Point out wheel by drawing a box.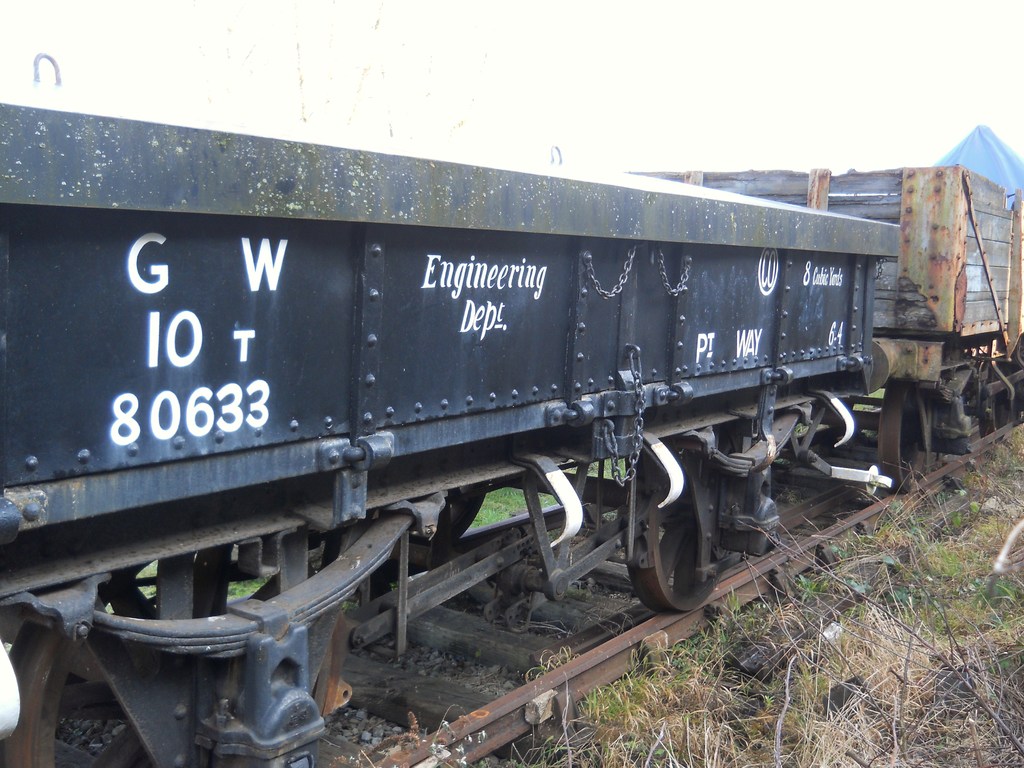
<bbox>964, 352, 1023, 431</bbox>.
